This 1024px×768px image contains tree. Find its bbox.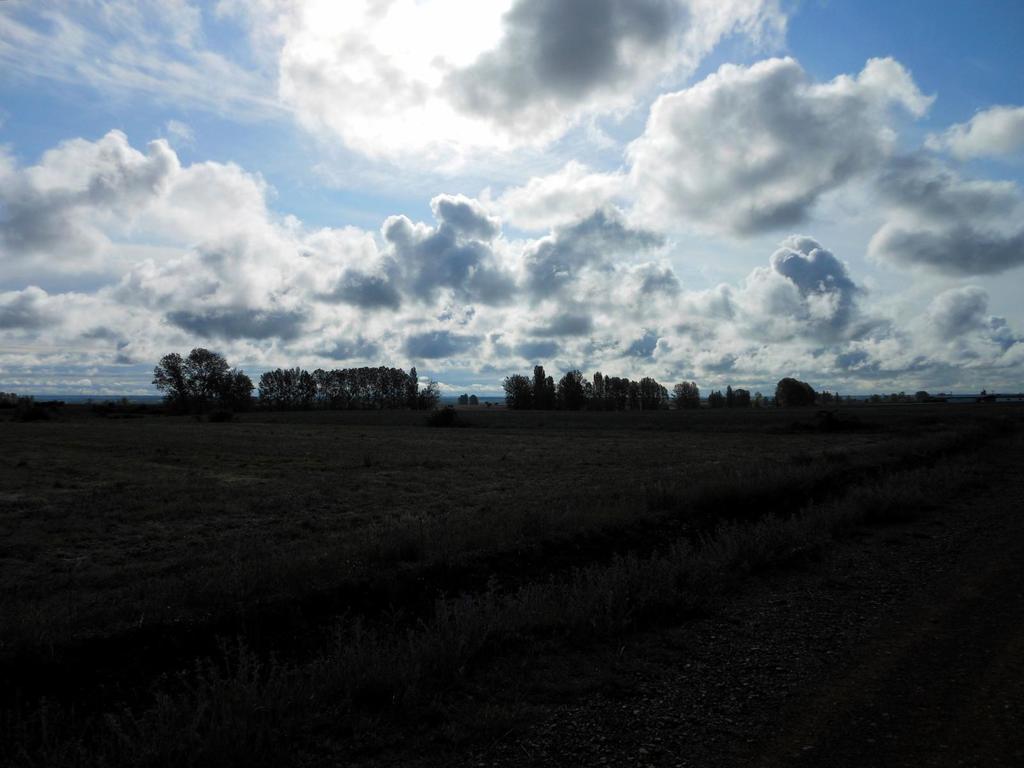
locate(874, 393, 911, 403).
